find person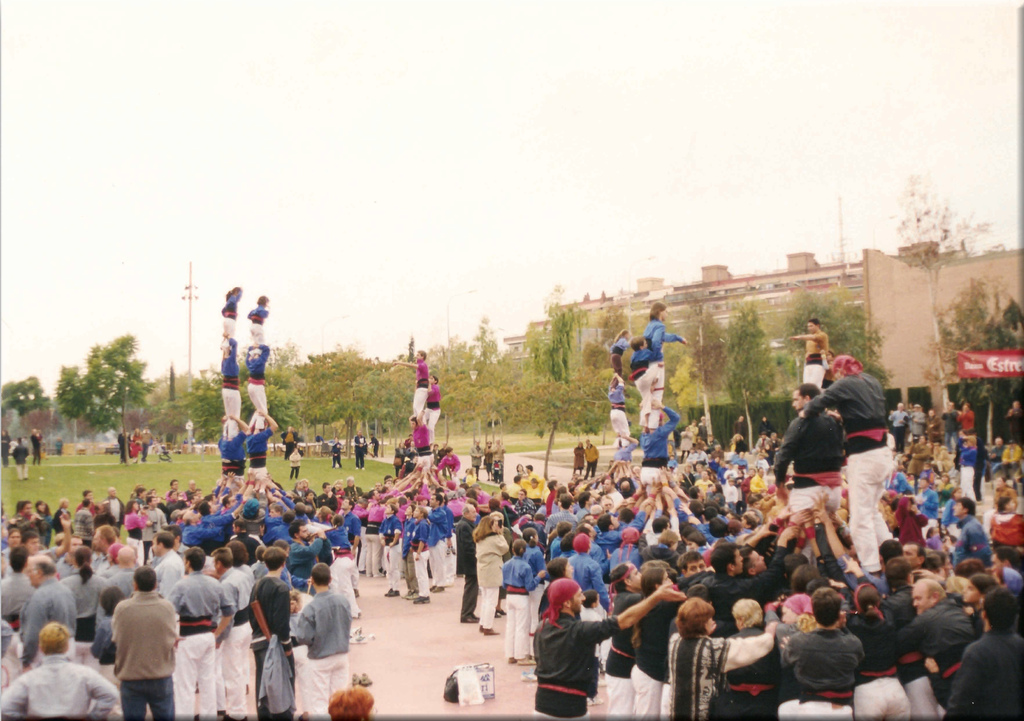
bbox(535, 578, 687, 720)
